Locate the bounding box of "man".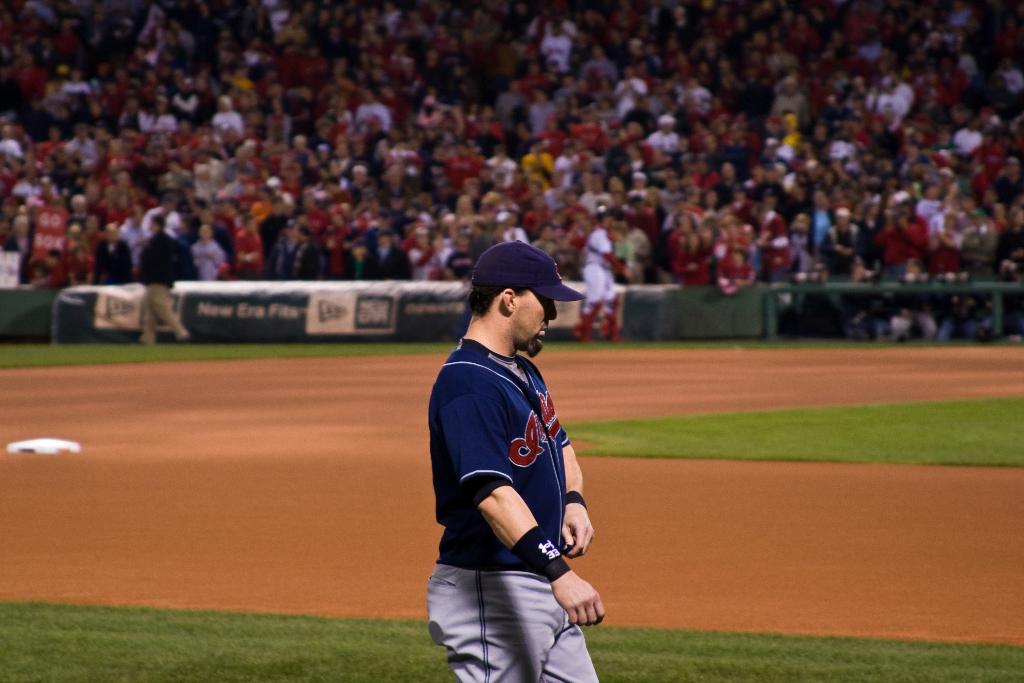
Bounding box: (131, 211, 190, 336).
